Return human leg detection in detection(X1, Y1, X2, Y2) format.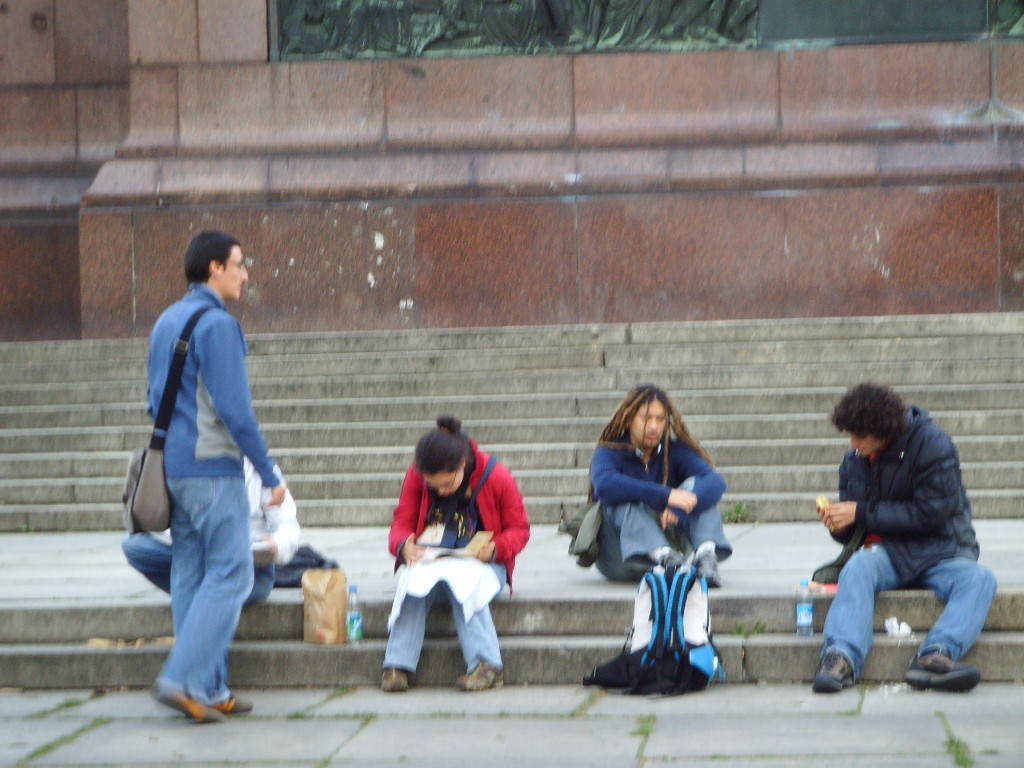
detection(908, 538, 993, 684).
